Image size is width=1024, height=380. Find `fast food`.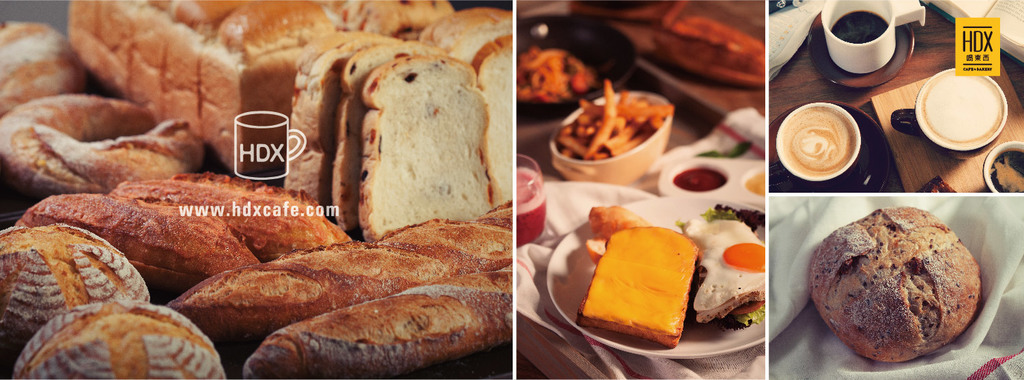
bbox(552, 75, 673, 167).
